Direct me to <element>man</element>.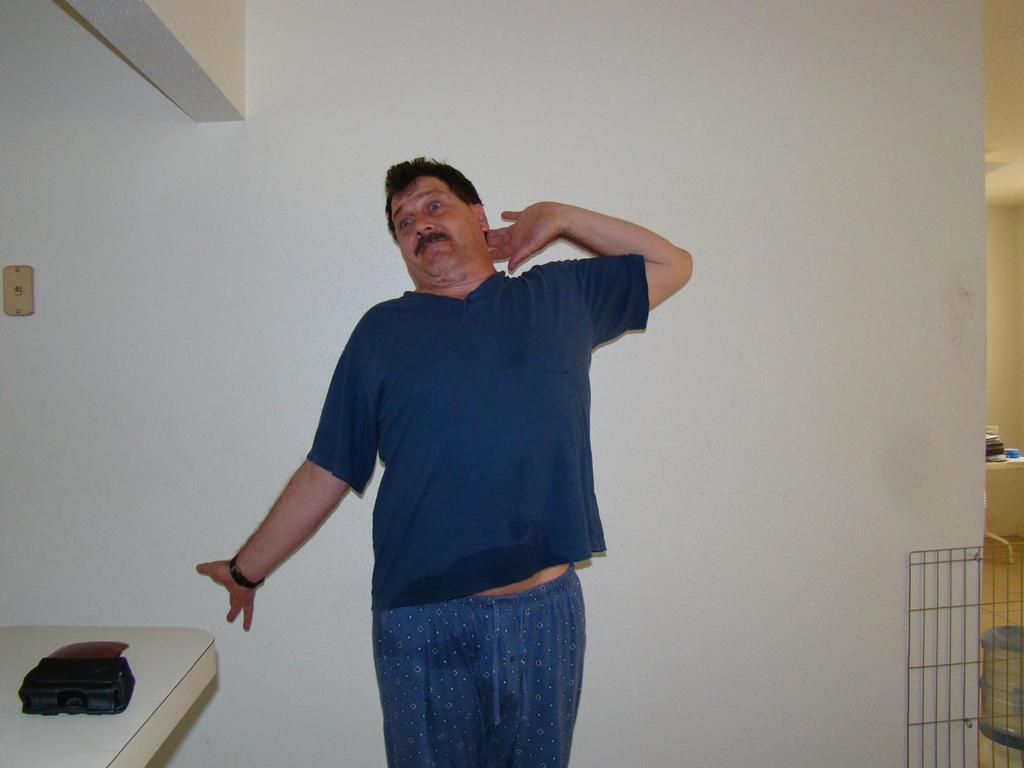
Direction: region(228, 137, 670, 750).
